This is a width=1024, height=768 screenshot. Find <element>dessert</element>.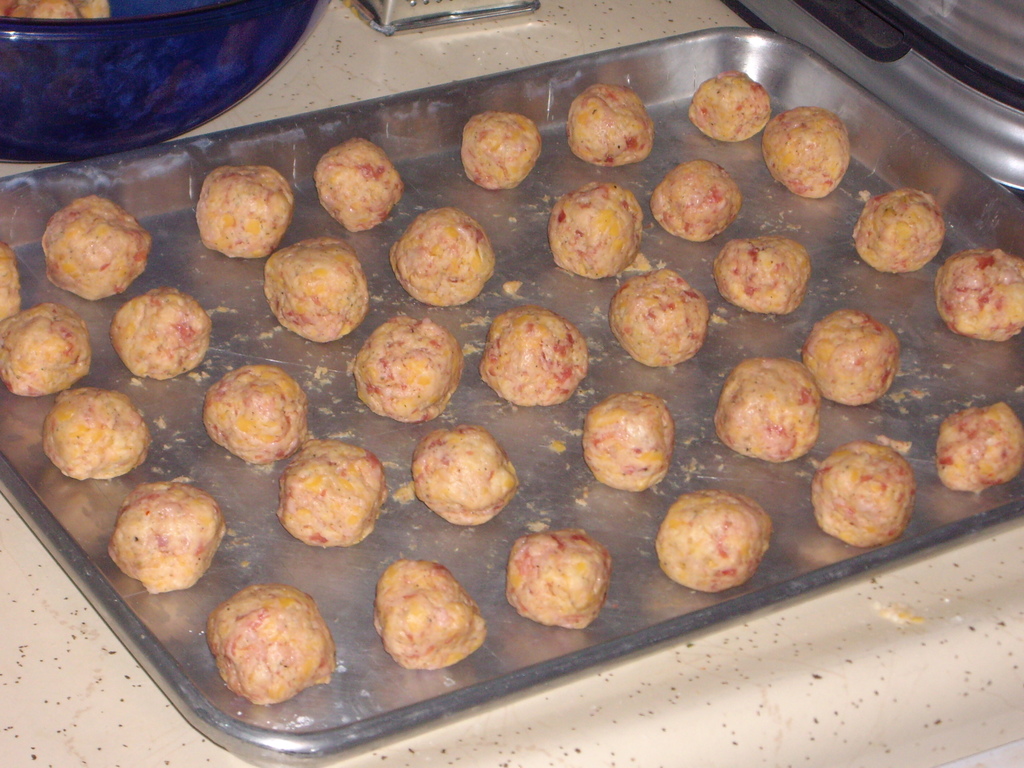
Bounding box: BBox(112, 490, 225, 590).
